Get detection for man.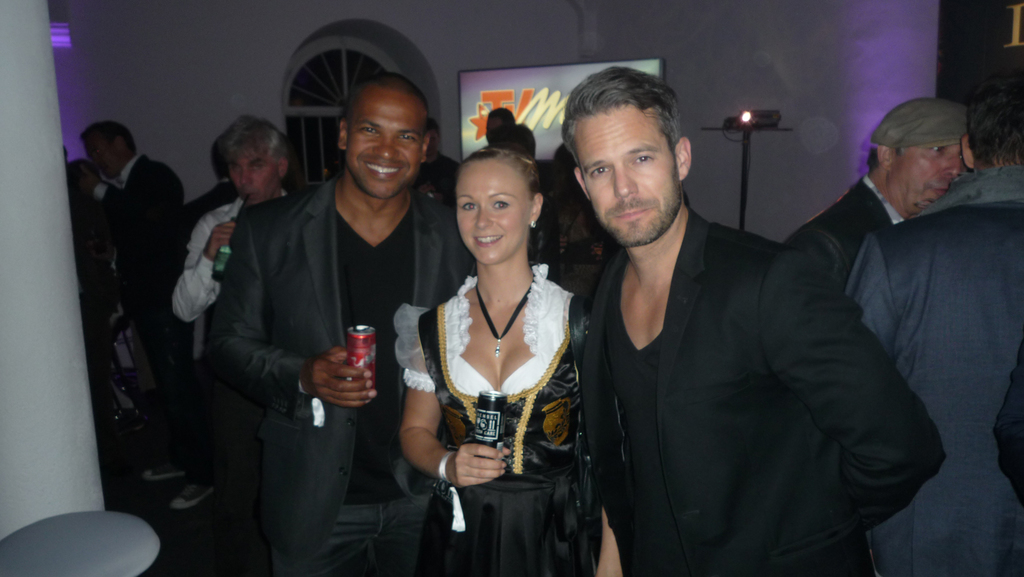
Detection: {"x1": 229, "y1": 72, "x2": 477, "y2": 576}.
